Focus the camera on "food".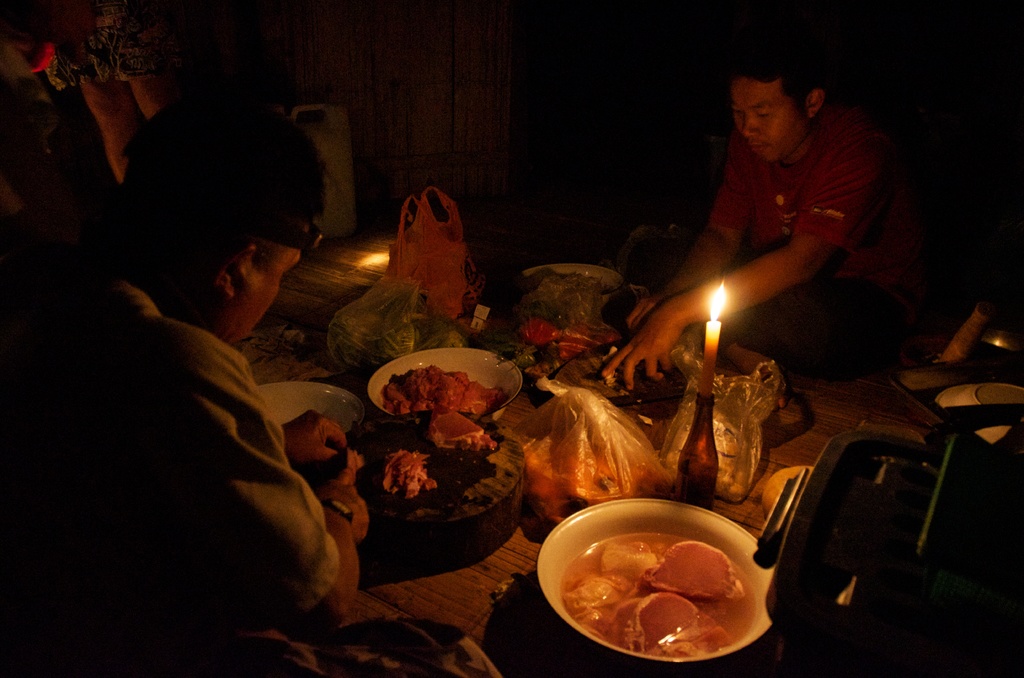
Focus region: [380,363,508,417].
